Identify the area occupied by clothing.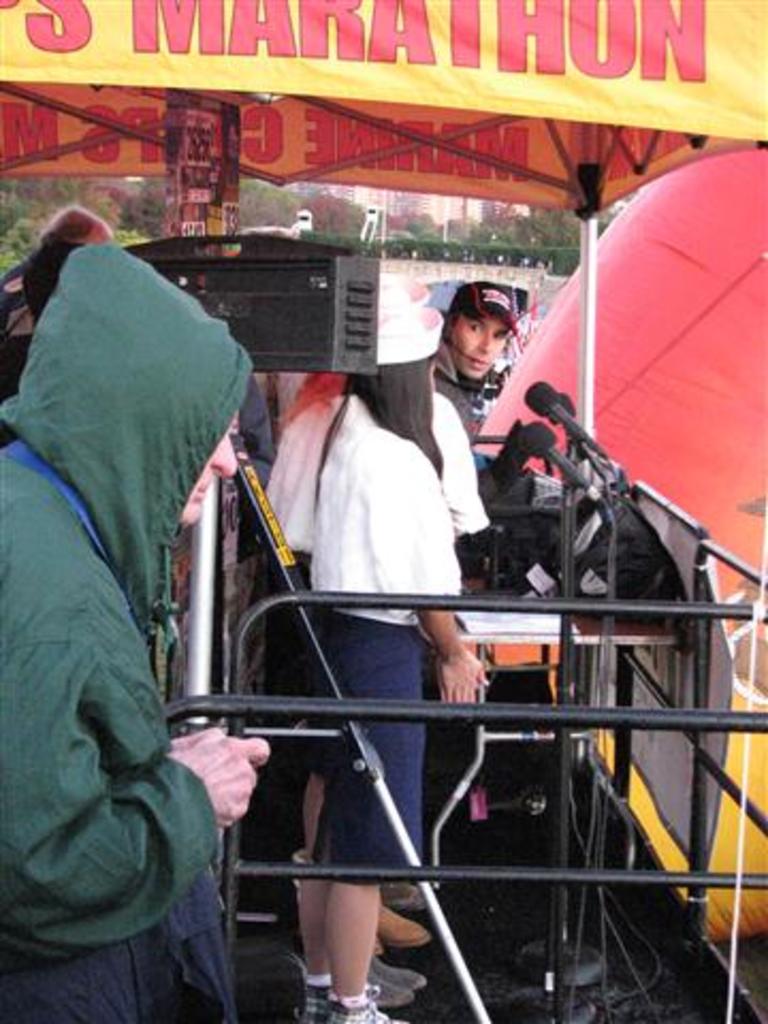
Area: region(0, 301, 41, 403).
